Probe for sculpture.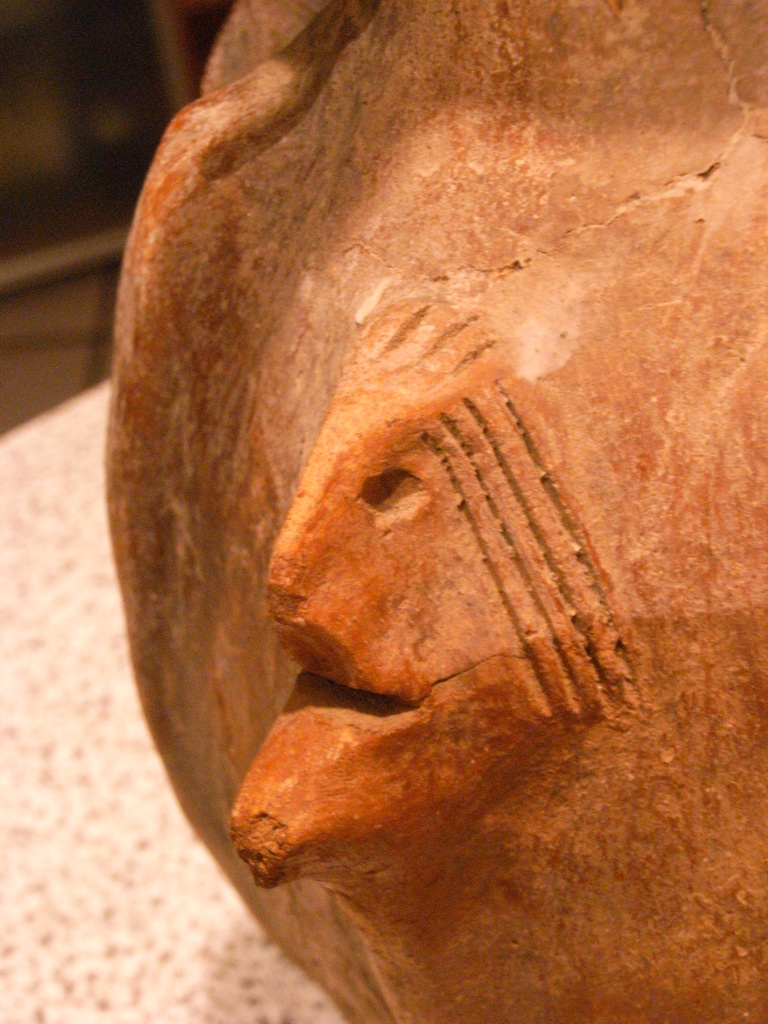
Probe result: rect(84, 29, 767, 1023).
